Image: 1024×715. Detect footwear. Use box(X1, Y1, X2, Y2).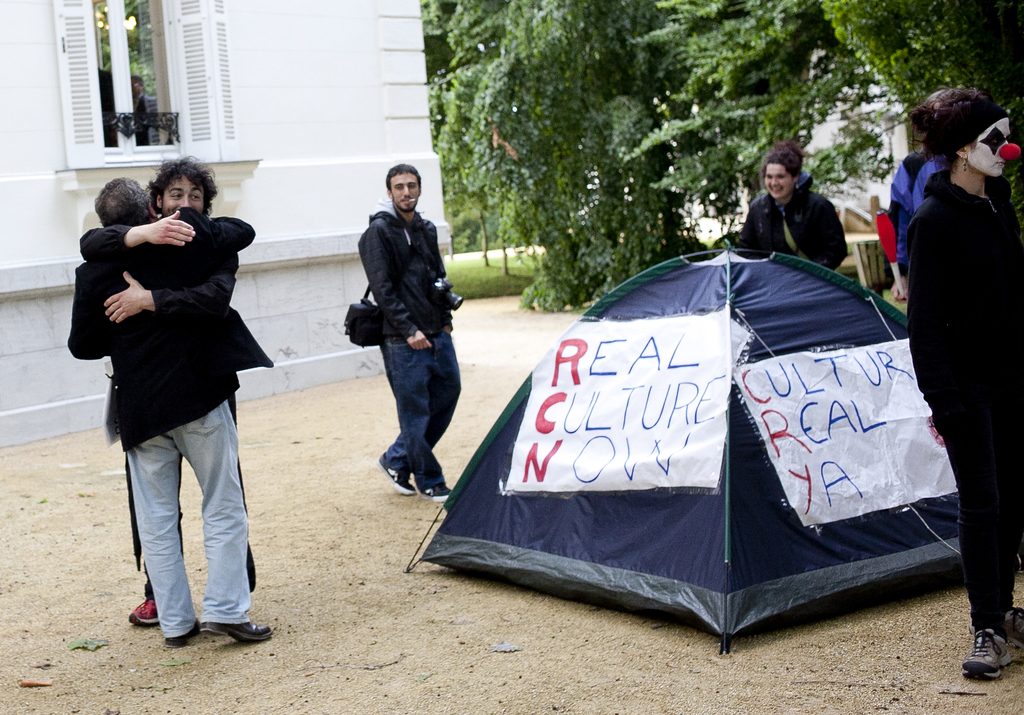
box(202, 616, 275, 639).
